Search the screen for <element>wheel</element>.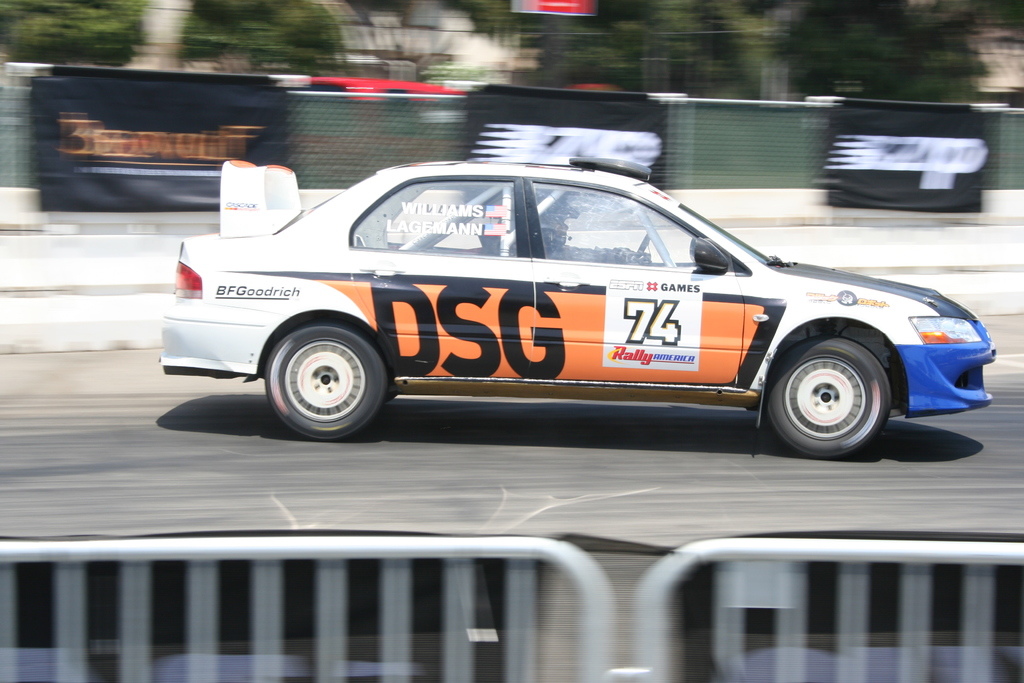
Found at 636, 230, 662, 252.
